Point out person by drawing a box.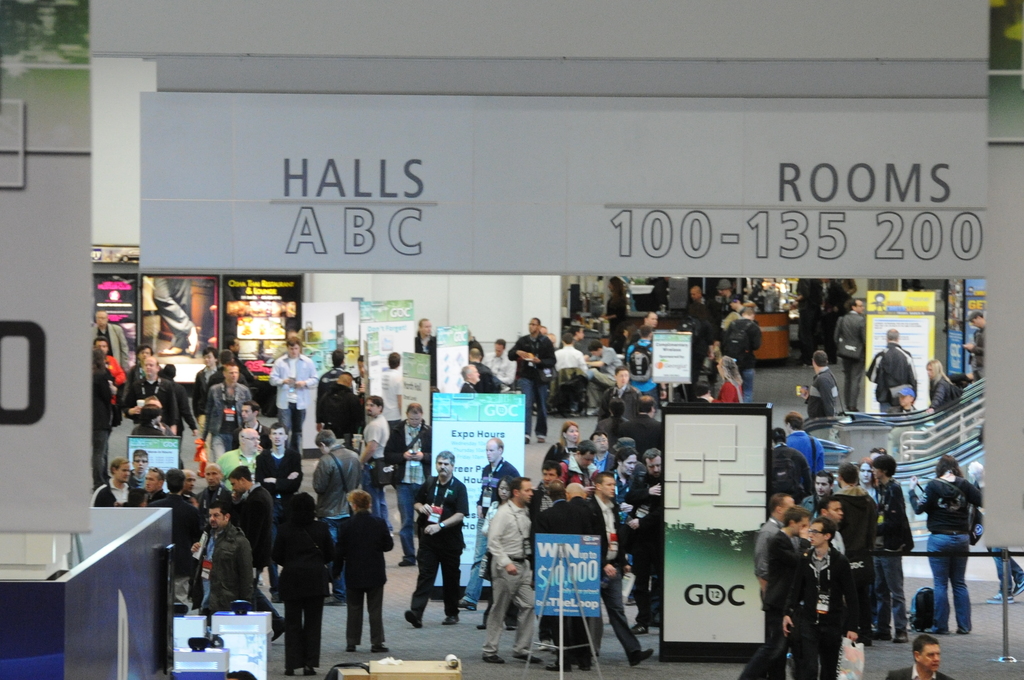
138/399/166/436.
